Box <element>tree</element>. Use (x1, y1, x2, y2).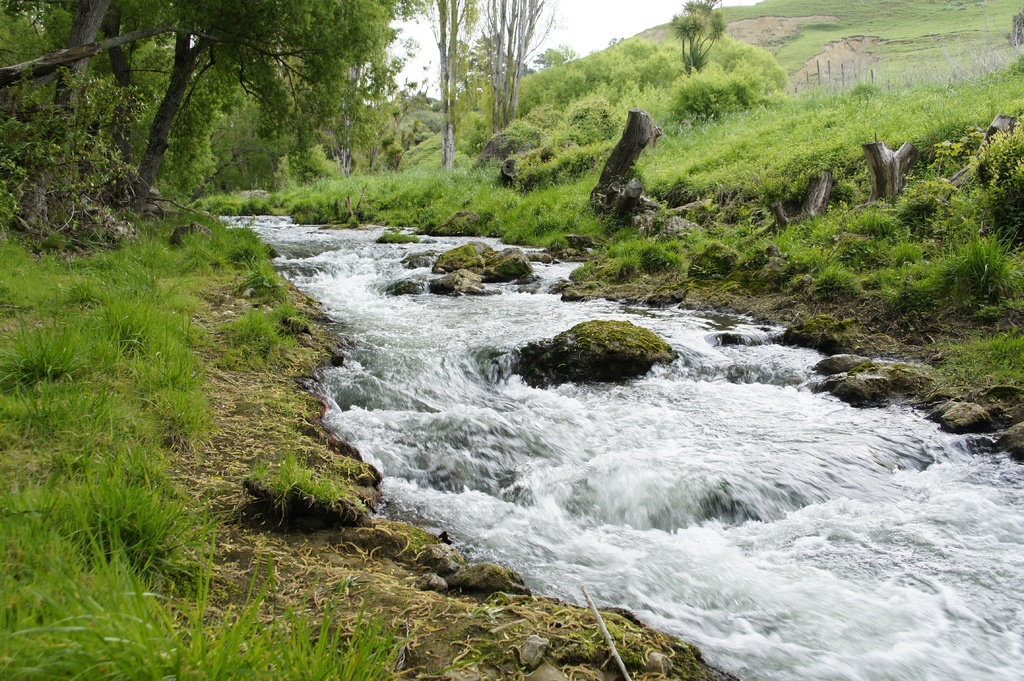
(385, 0, 482, 168).
